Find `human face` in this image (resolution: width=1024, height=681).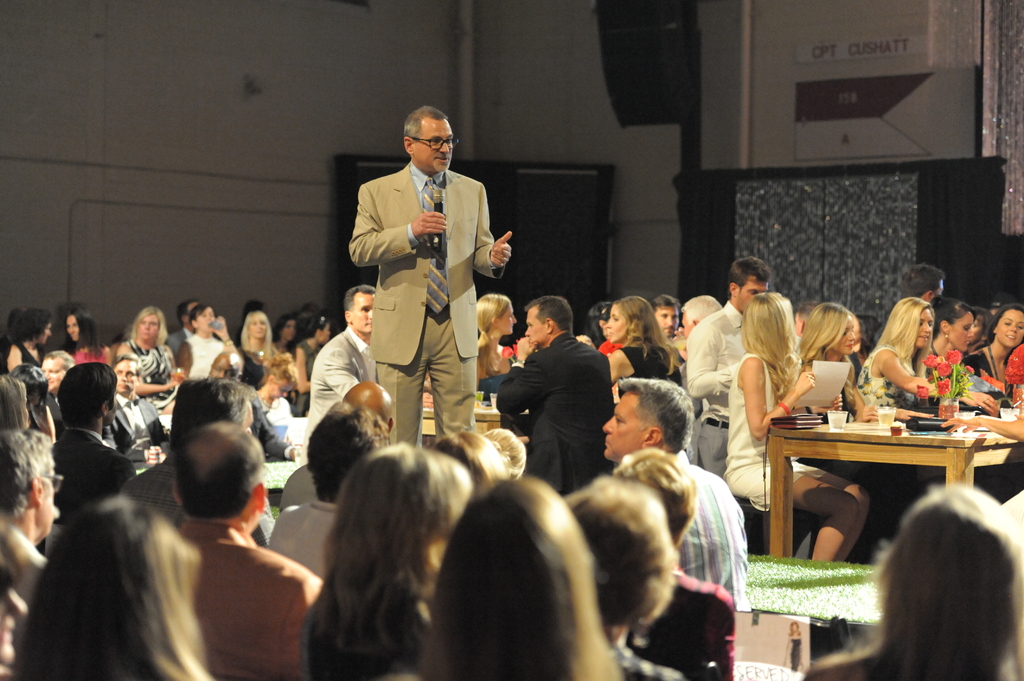
x1=318 y1=314 x2=332 y2=346.
